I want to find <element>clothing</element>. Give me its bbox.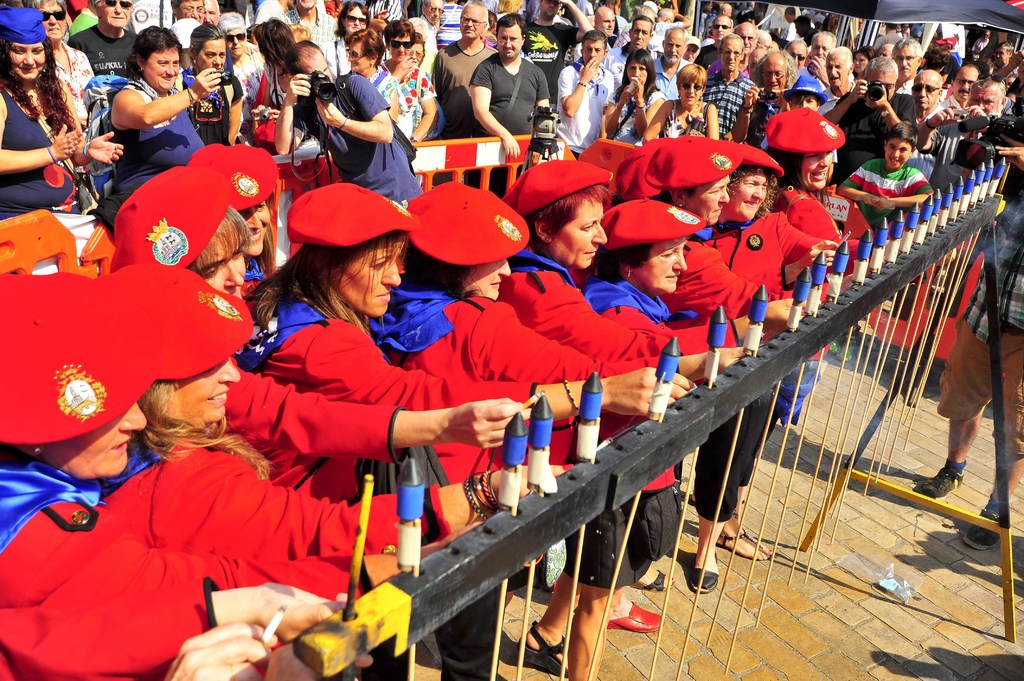
region(788, 170, 888, 433).
